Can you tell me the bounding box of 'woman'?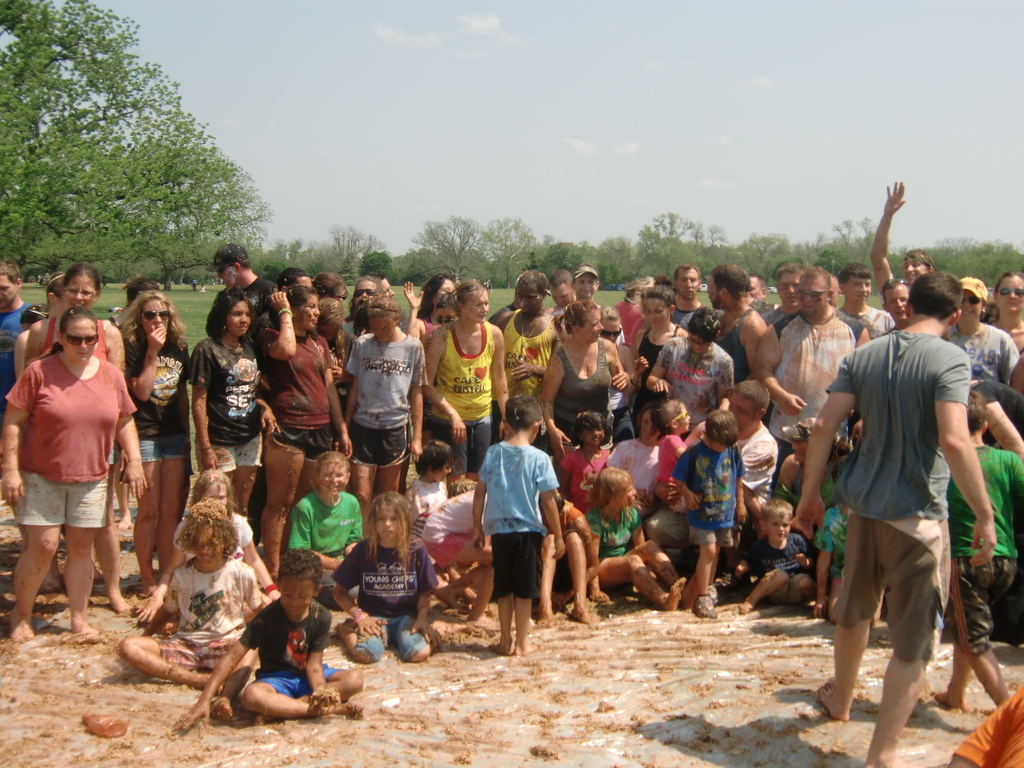
[605,404,660,516].
